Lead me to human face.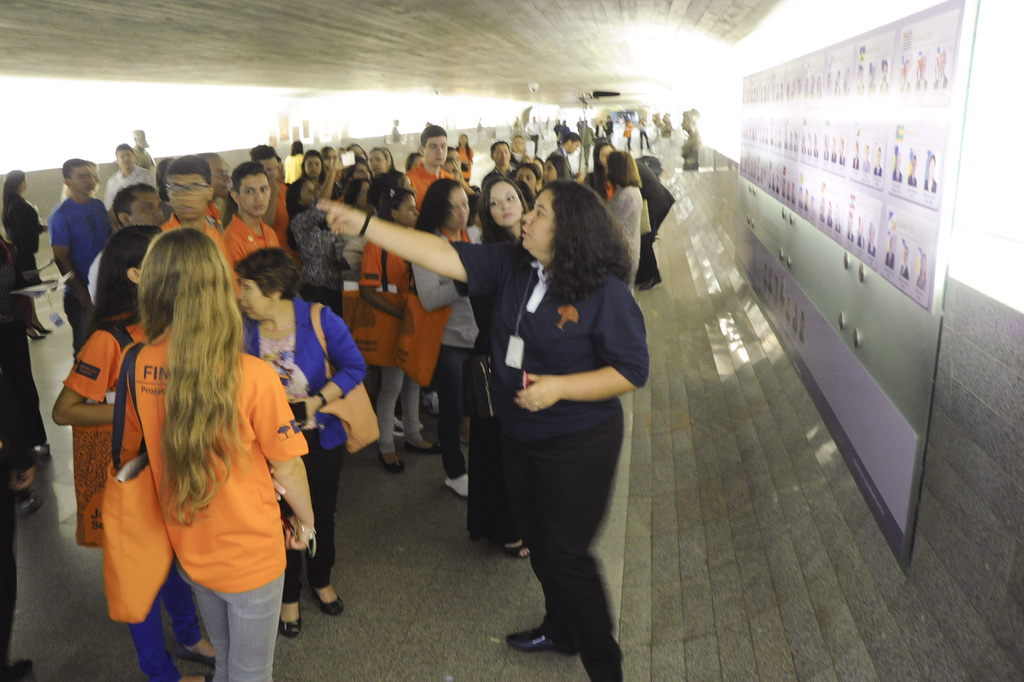
Lead to (420,136,442,165).
